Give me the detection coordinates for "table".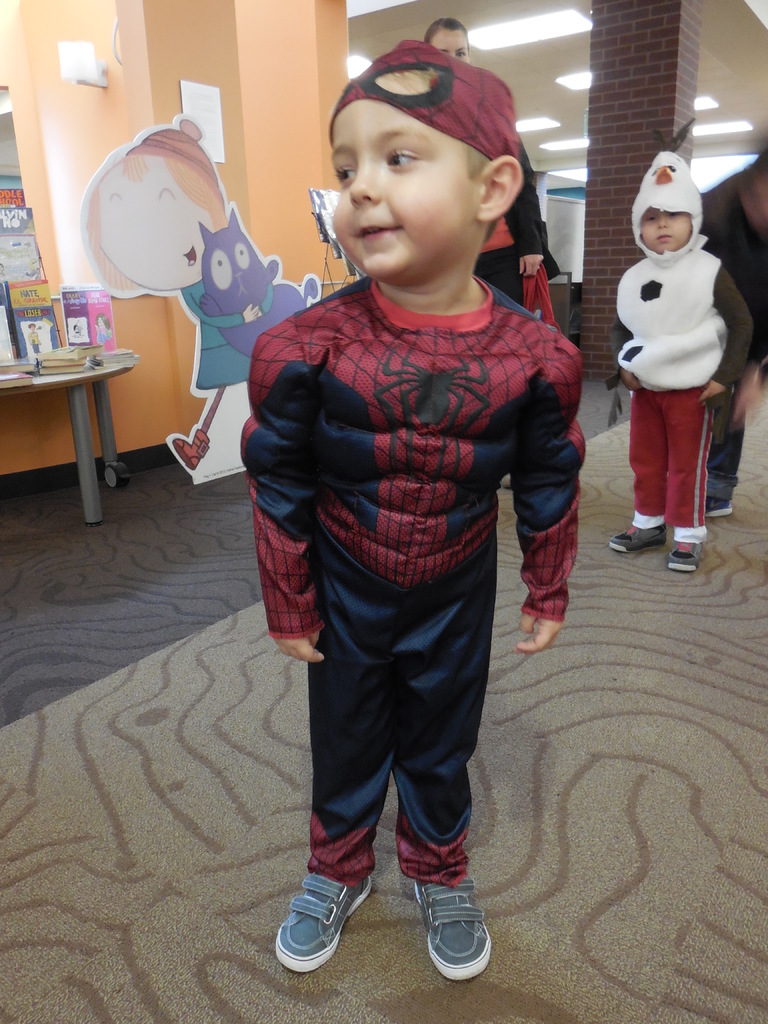
left=0, top=312, right=130, bottom=513.
